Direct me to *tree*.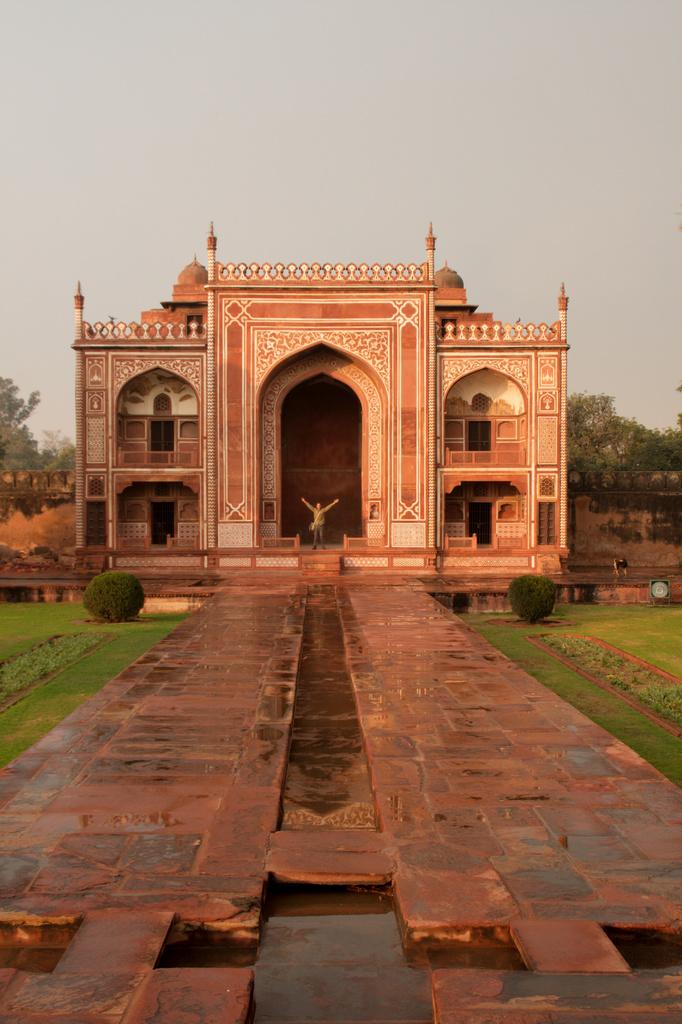
Direction: crop(568, 392, 681, 464).
